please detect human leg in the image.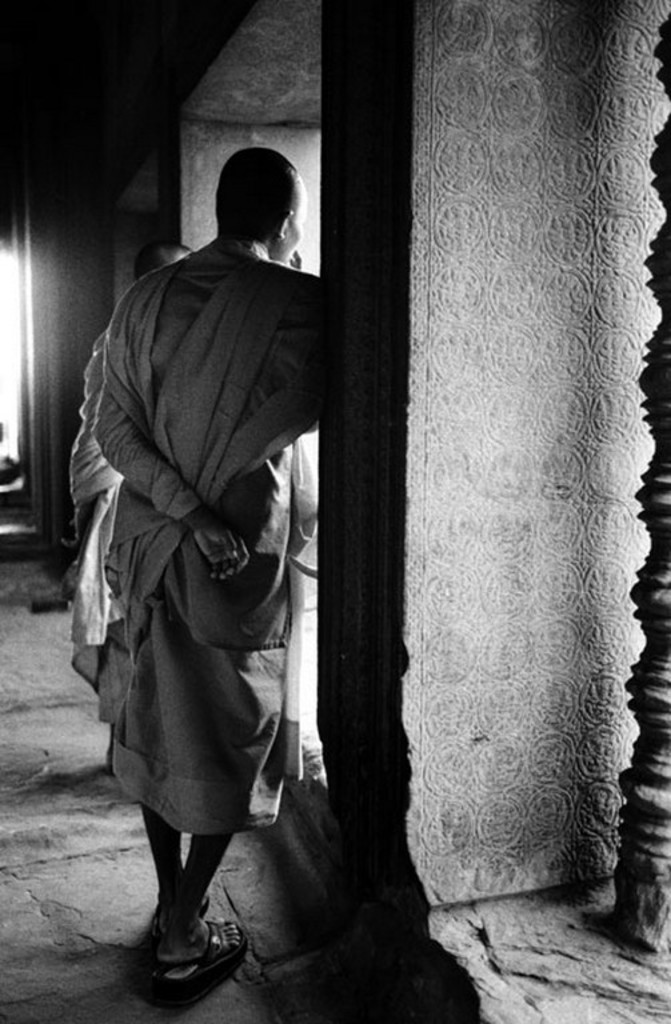
detection(148, 832, 249, 983).
